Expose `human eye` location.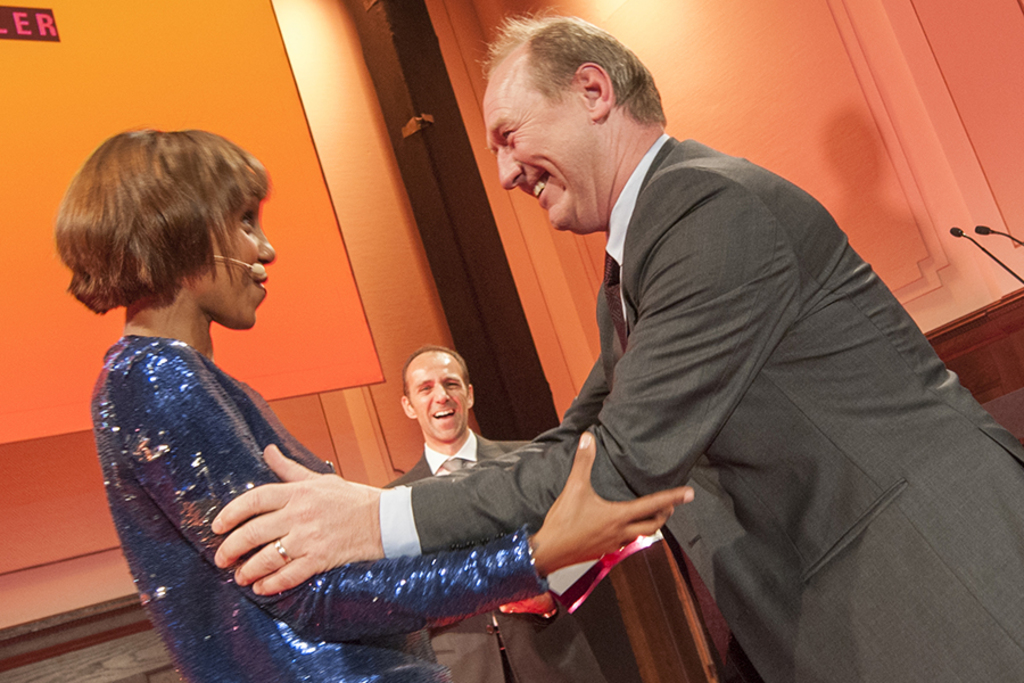
Exposed at locate(239, 206, 254, 234).
